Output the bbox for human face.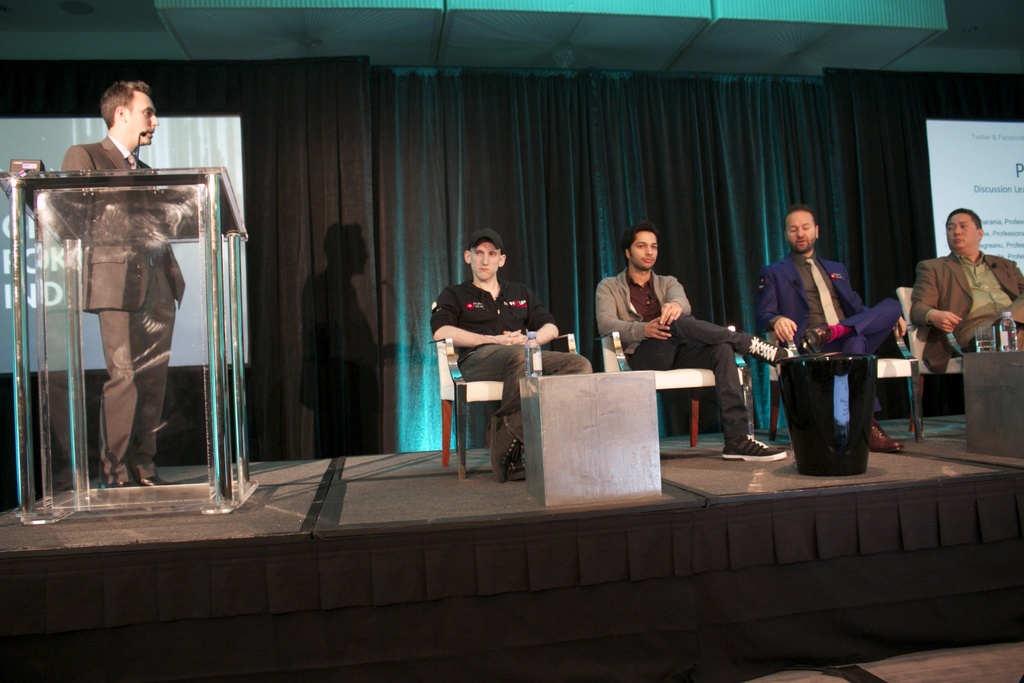
rect(785, 215, 815, 254).
